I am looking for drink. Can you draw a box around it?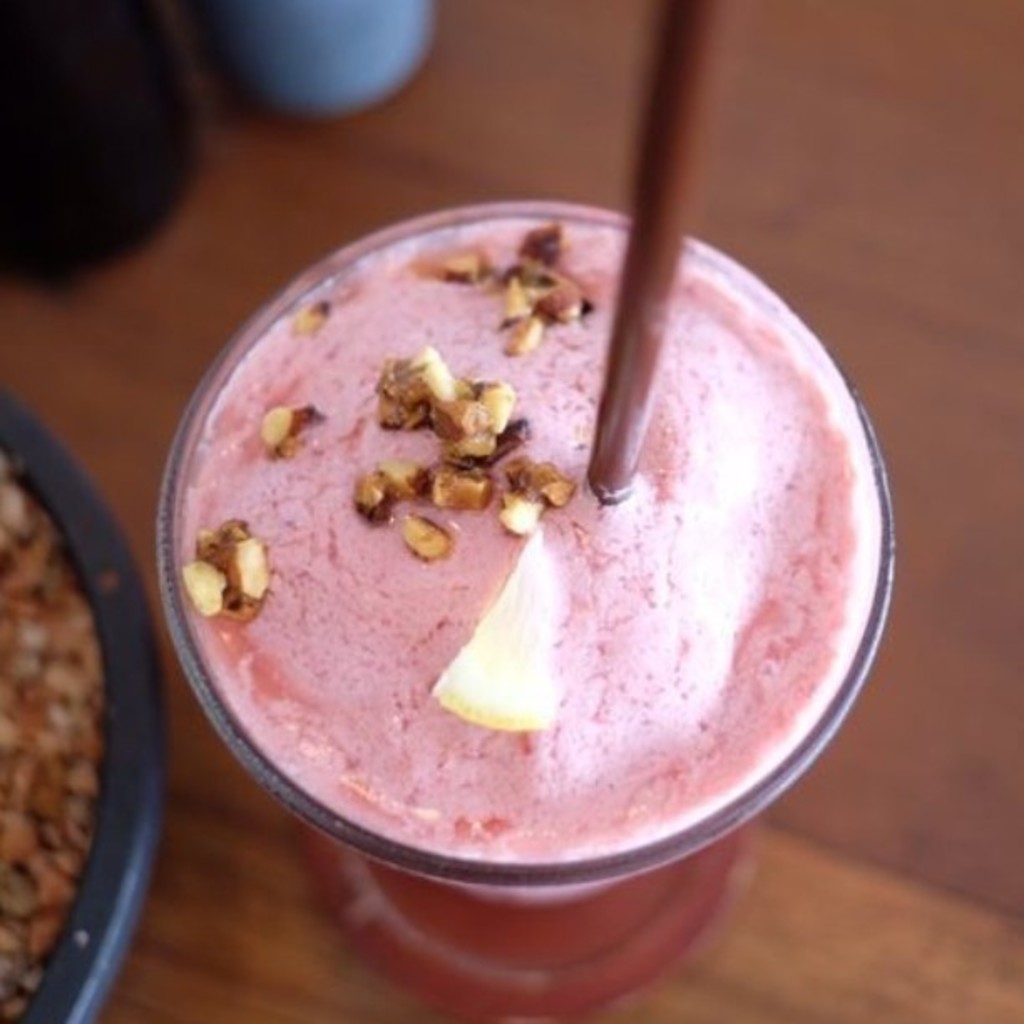
Sure, the bounding box is 120/172/904/939.
